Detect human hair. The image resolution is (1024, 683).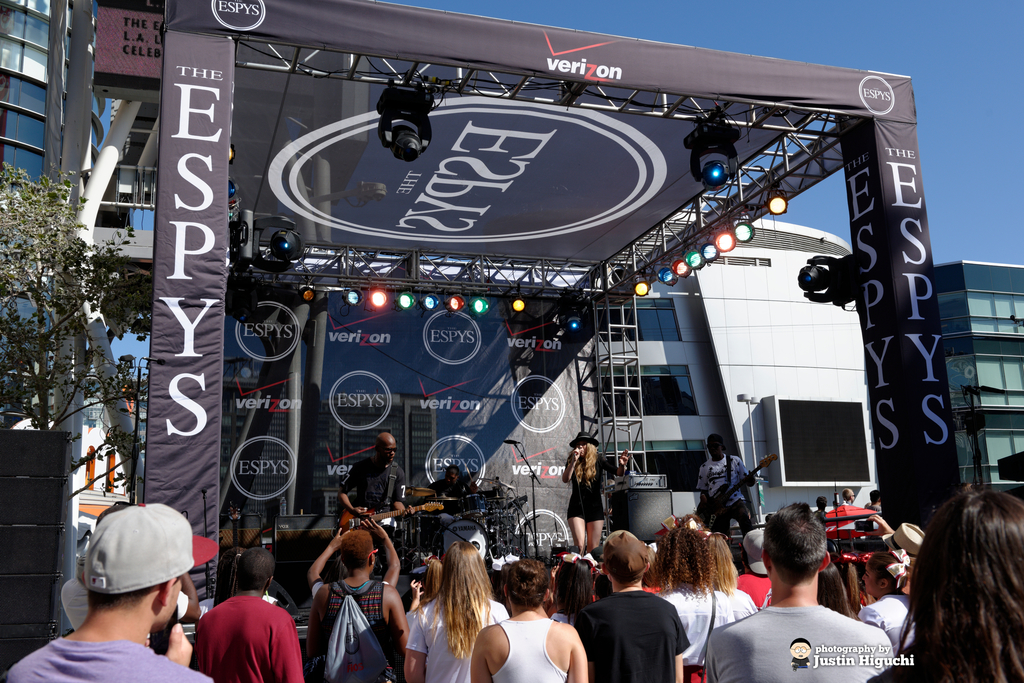
x1=88 y1=583 x2=153 y2=611.
